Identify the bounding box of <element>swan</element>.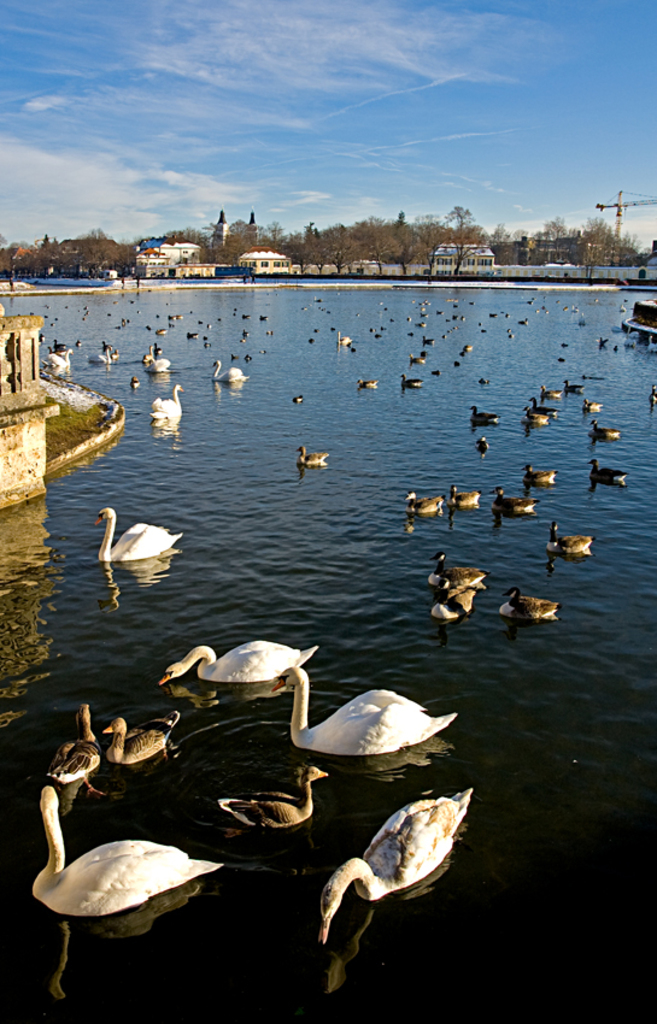
<bbox>49, 351, 70, 372</bbox>.
